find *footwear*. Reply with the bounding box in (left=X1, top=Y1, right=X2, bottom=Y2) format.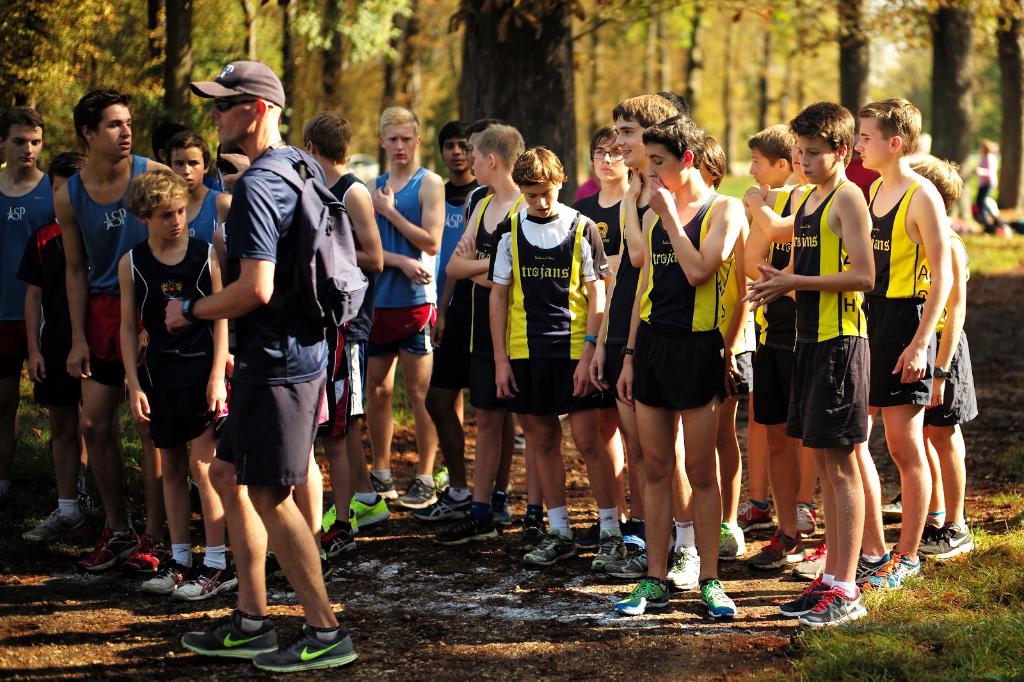
(left=414, top=484, right=471, bottom=520).
